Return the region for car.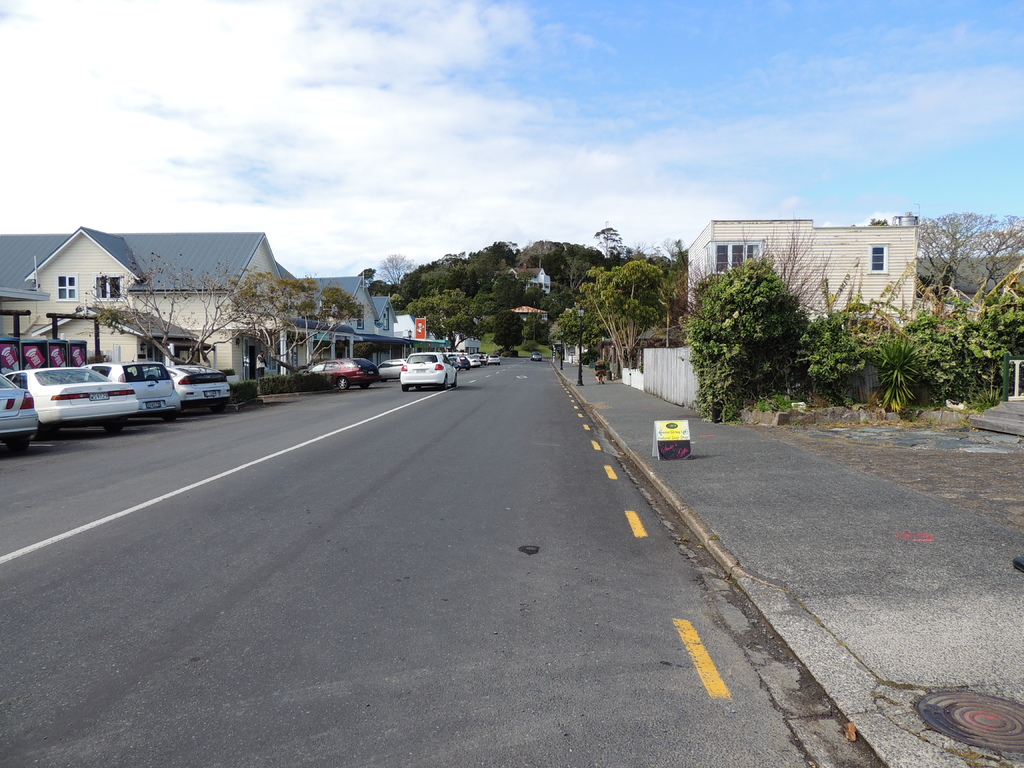
14/364/140/431.
